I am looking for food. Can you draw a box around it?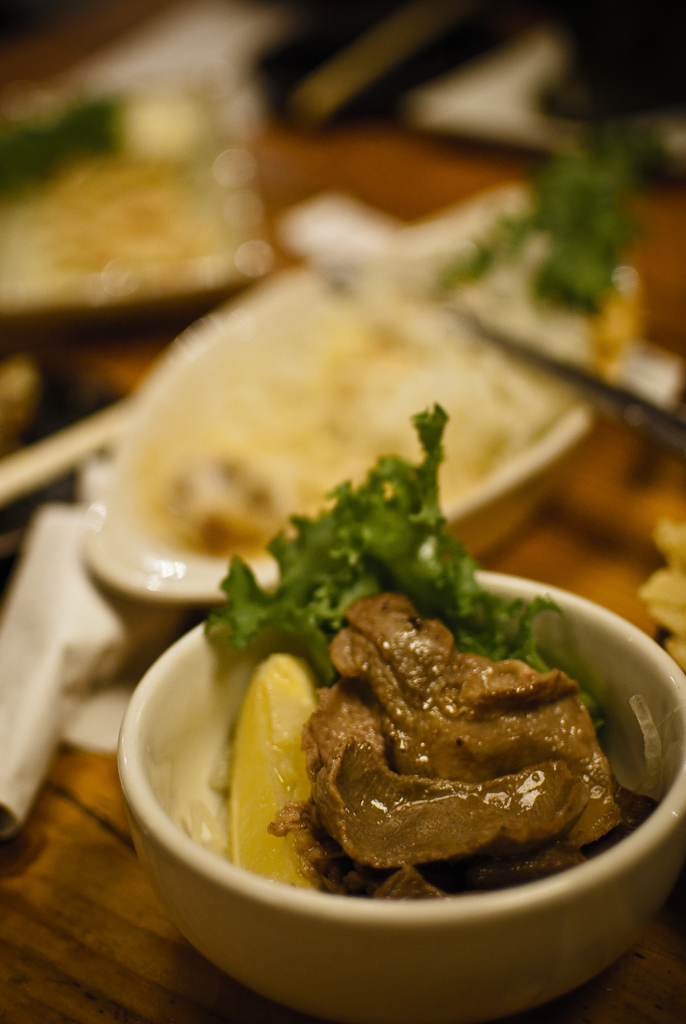
Sure, the bounding box is 131:369:637:936.
